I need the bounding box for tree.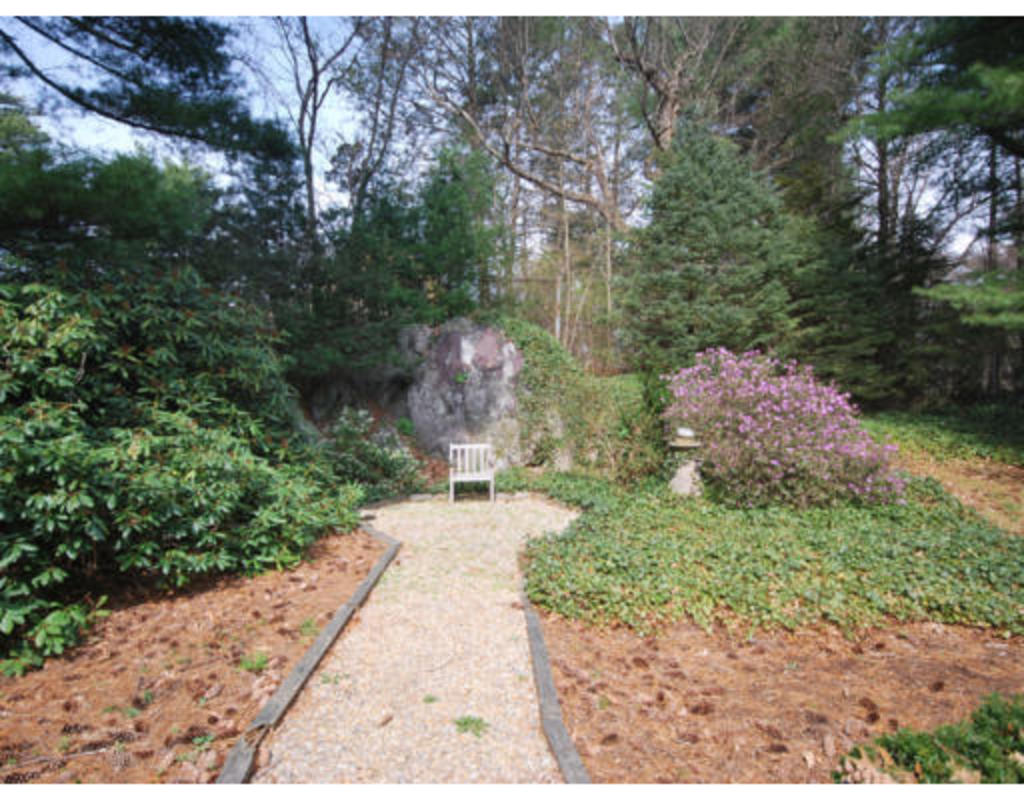
Here it is: l=652, t=342, r=910, b=502.
